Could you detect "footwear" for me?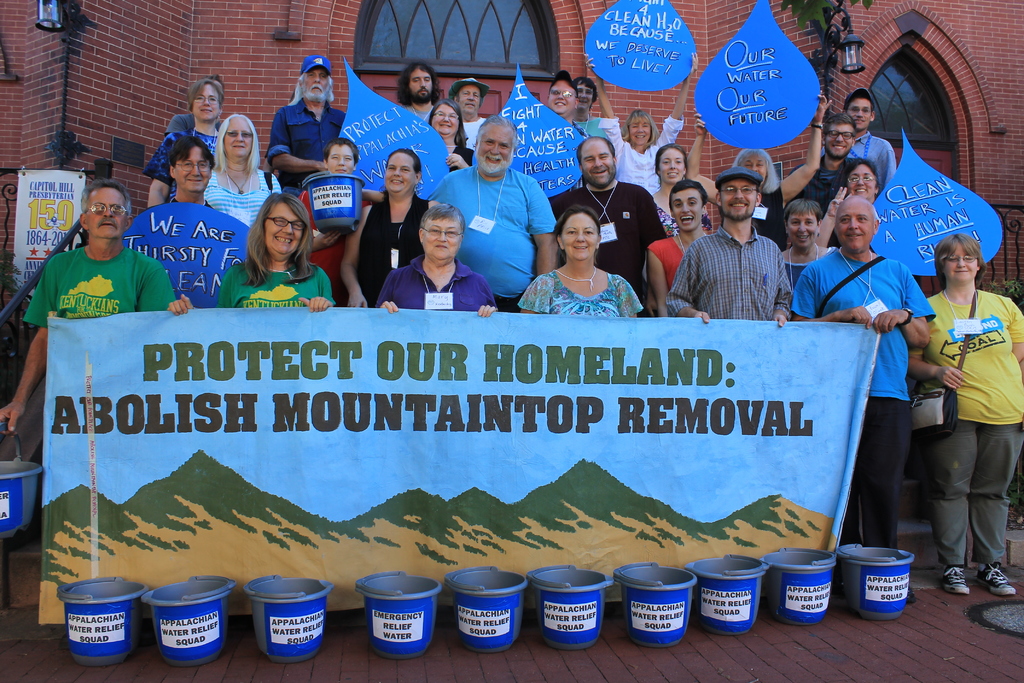
Detection result: x1=982 y1=567 x2=1021 y2=600.
